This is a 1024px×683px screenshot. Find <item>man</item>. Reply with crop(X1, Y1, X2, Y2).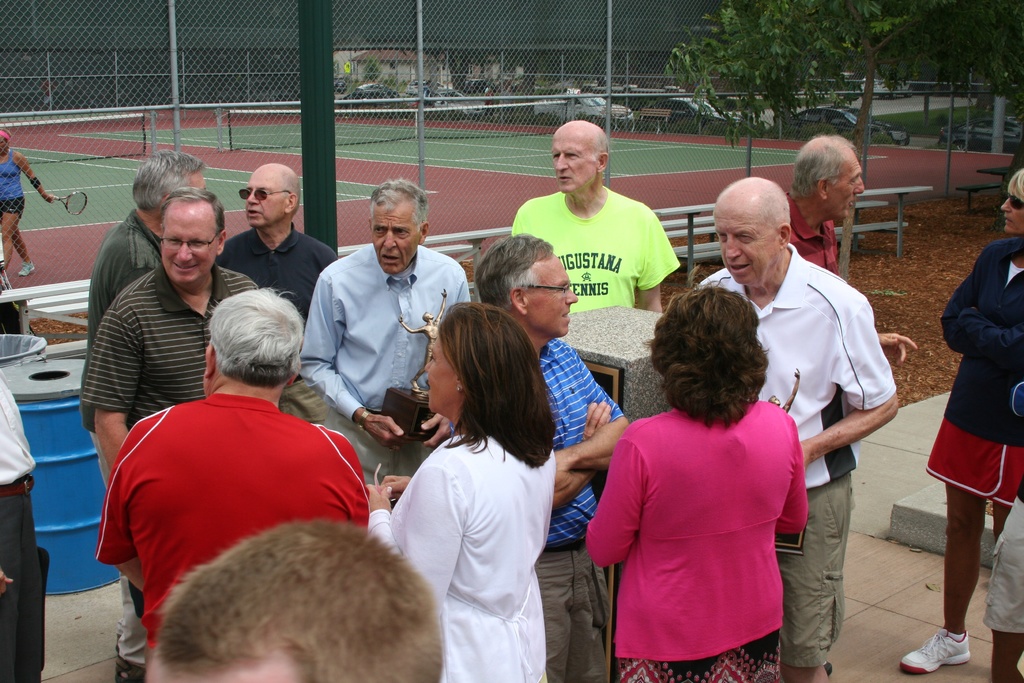
crop(780, 117, 921, 356).
